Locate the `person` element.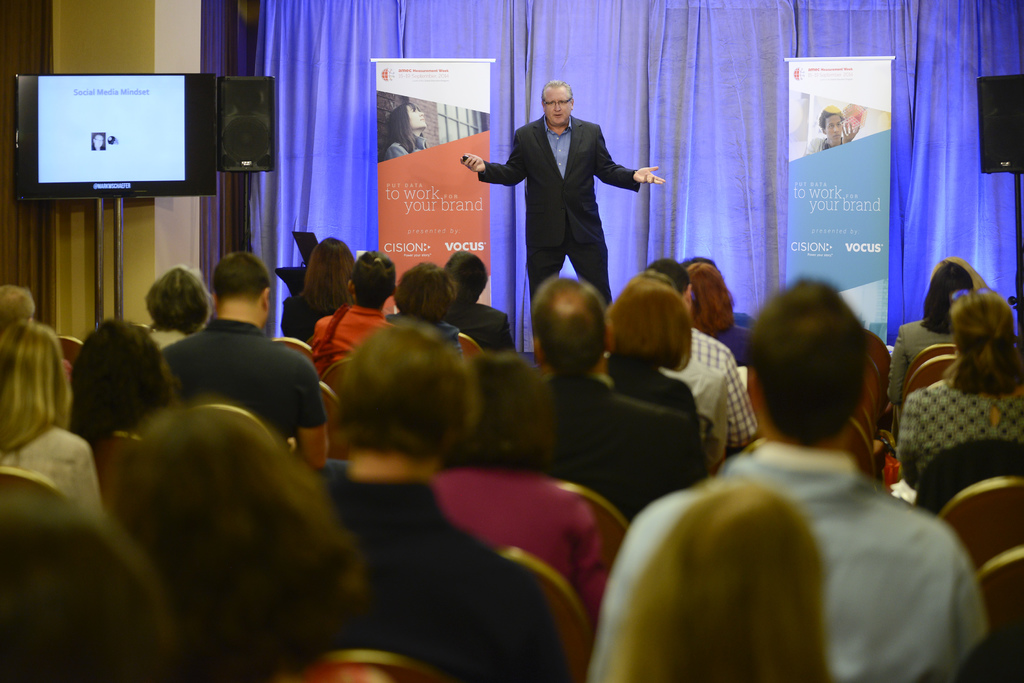
Element bbox: 445:249:509:348.
